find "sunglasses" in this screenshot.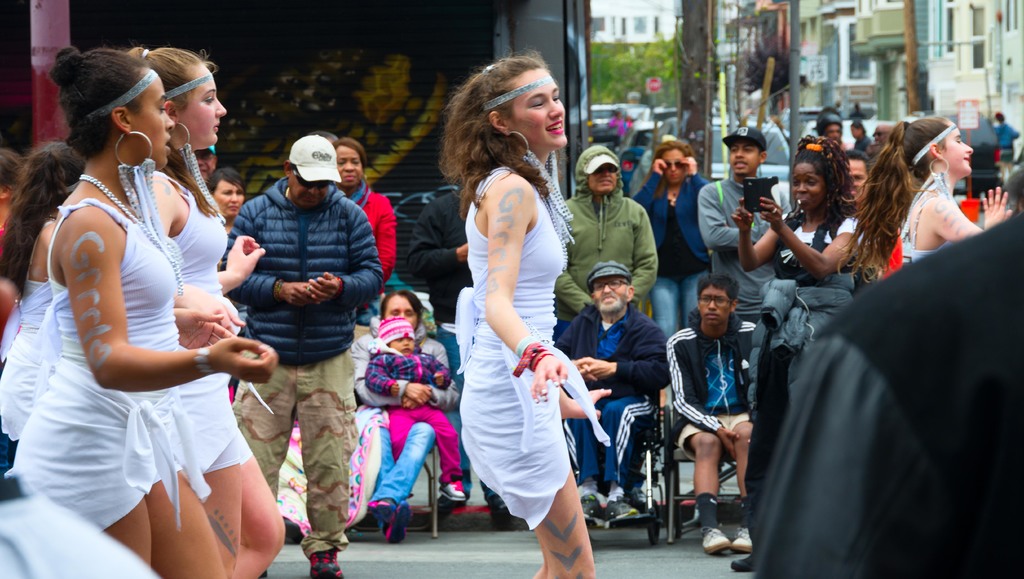
The bounding box for "sunglasses" is x1=292 y1=170 x2=329 y2=188.
